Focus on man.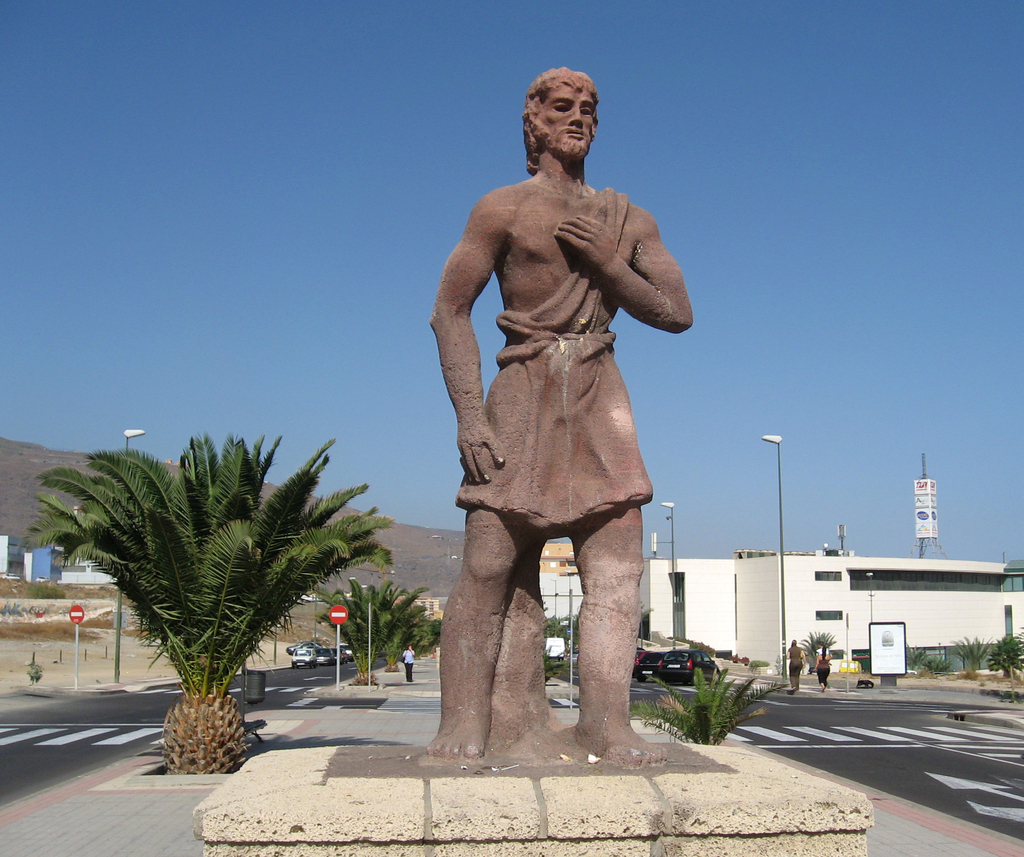
Focused at left=428, top=74, right=674, bottom=849.
